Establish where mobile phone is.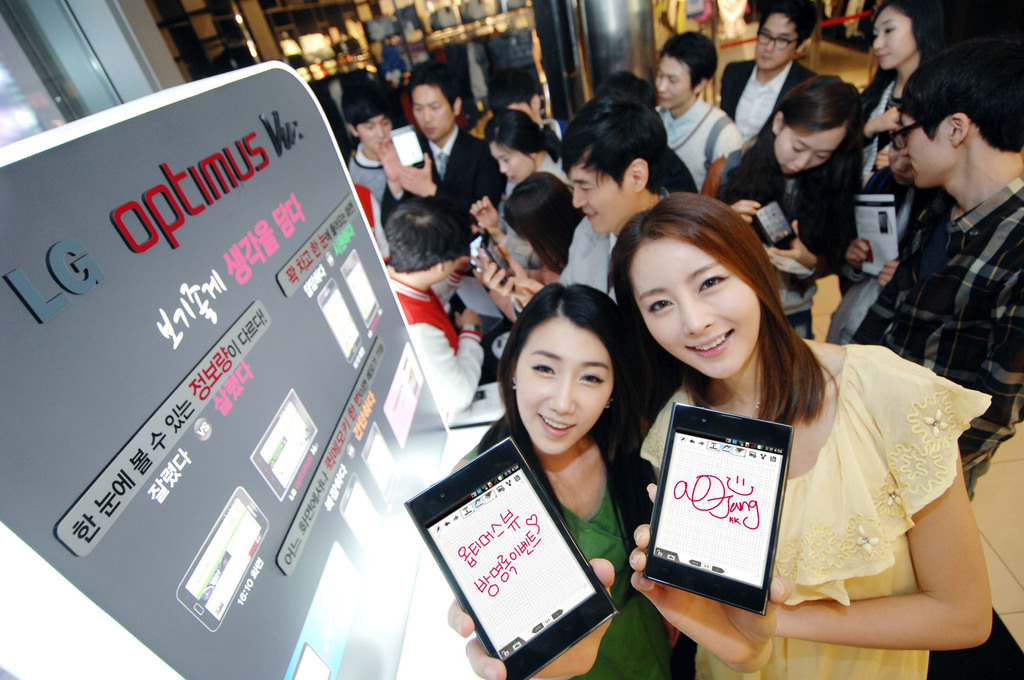
Established at <box>479,229,514,292</box>.
